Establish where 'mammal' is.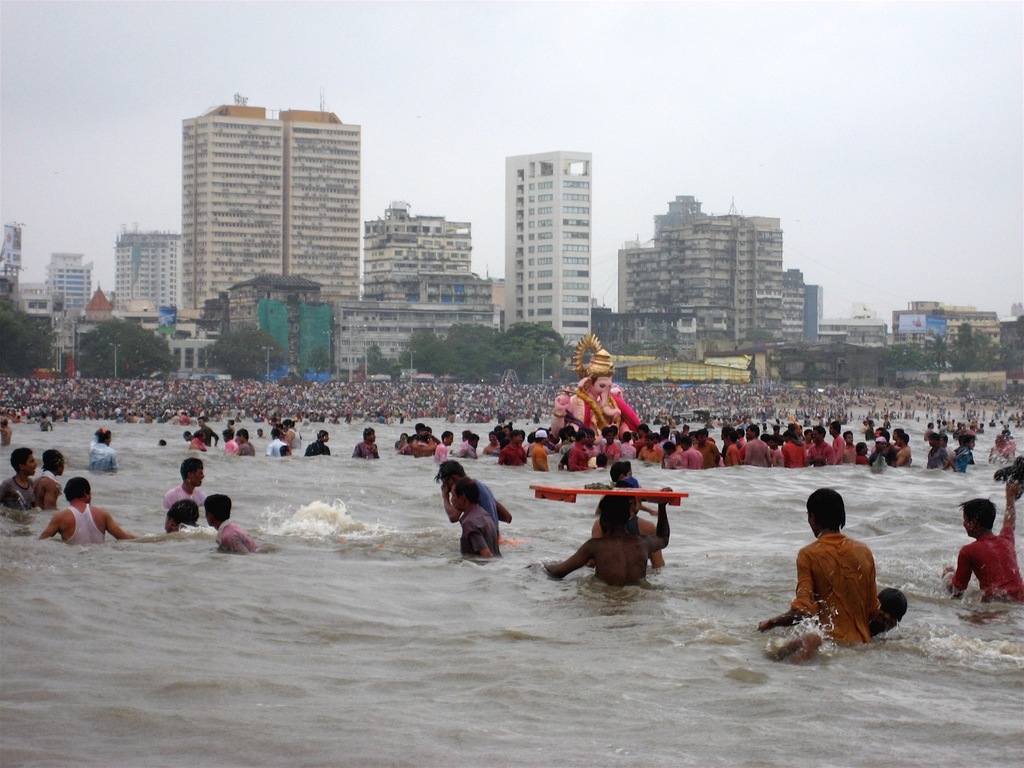
Established at locate(430, 462, 512, 542).
